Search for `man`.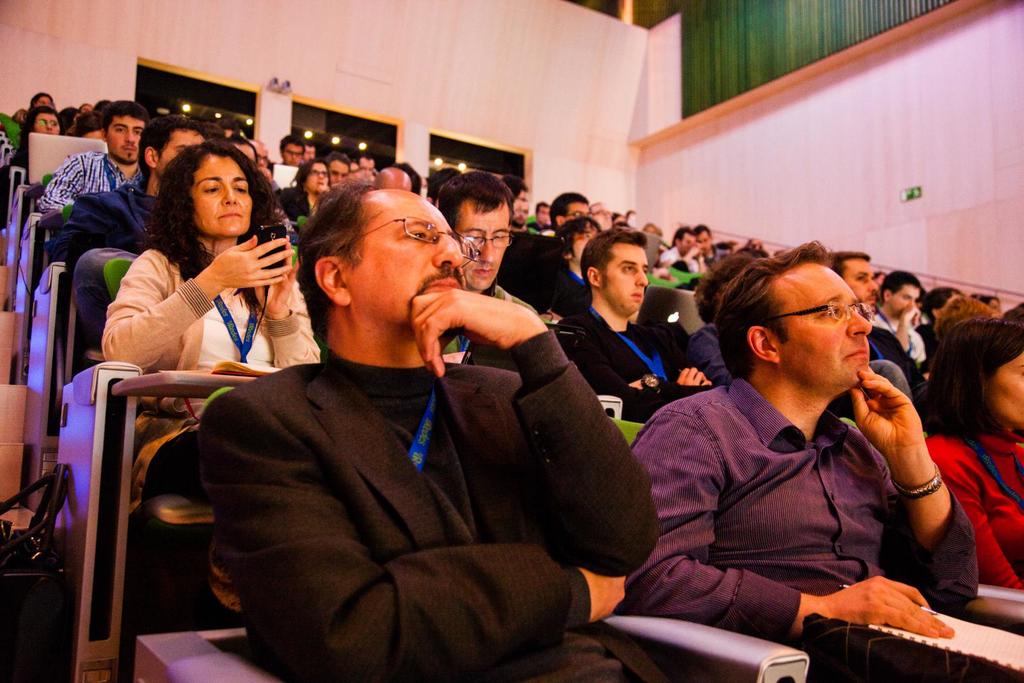
Found at <bbox>506, 193, 545, 235</bbox>.
